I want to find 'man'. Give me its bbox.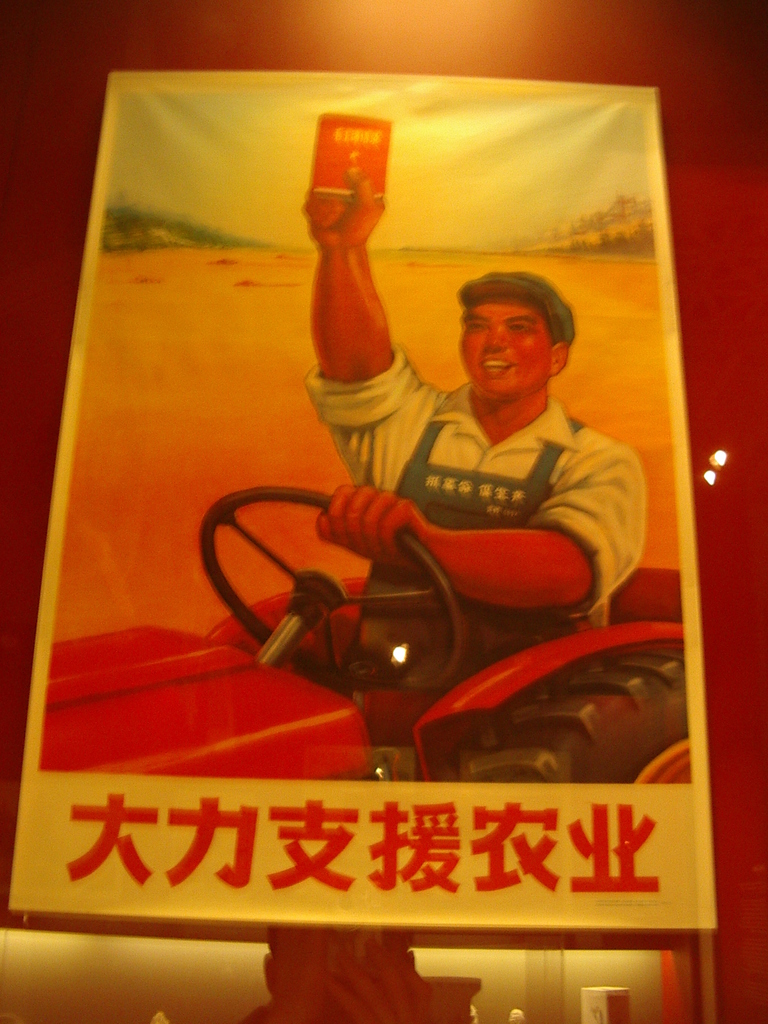
select_region(314, 251, 657, 660).
